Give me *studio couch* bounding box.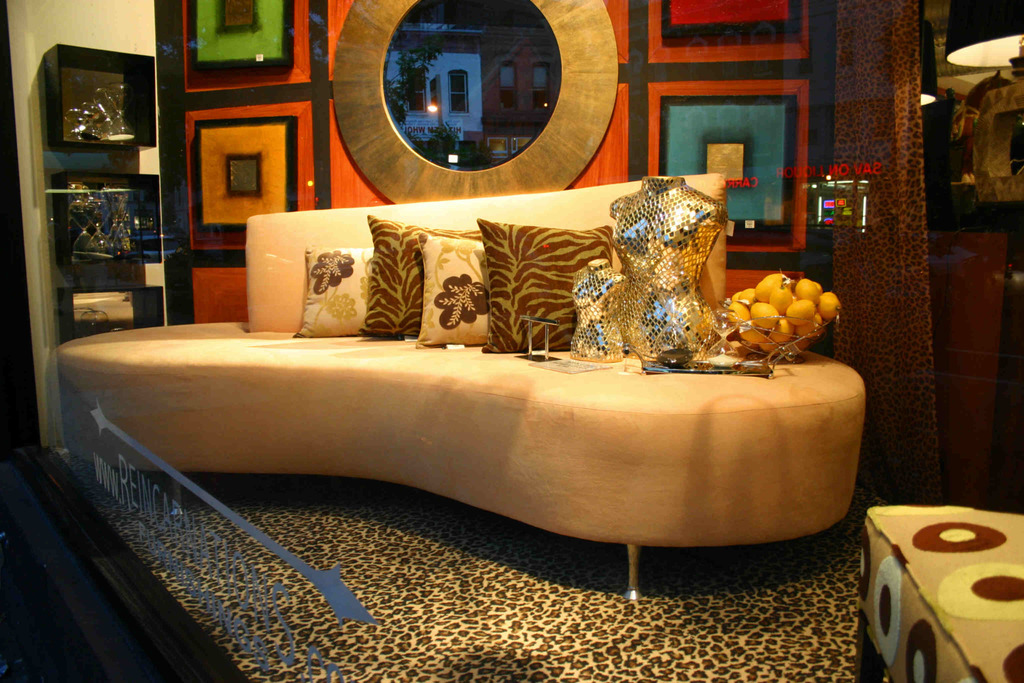
x1=55 y1=170 x2=877 y2=605.
